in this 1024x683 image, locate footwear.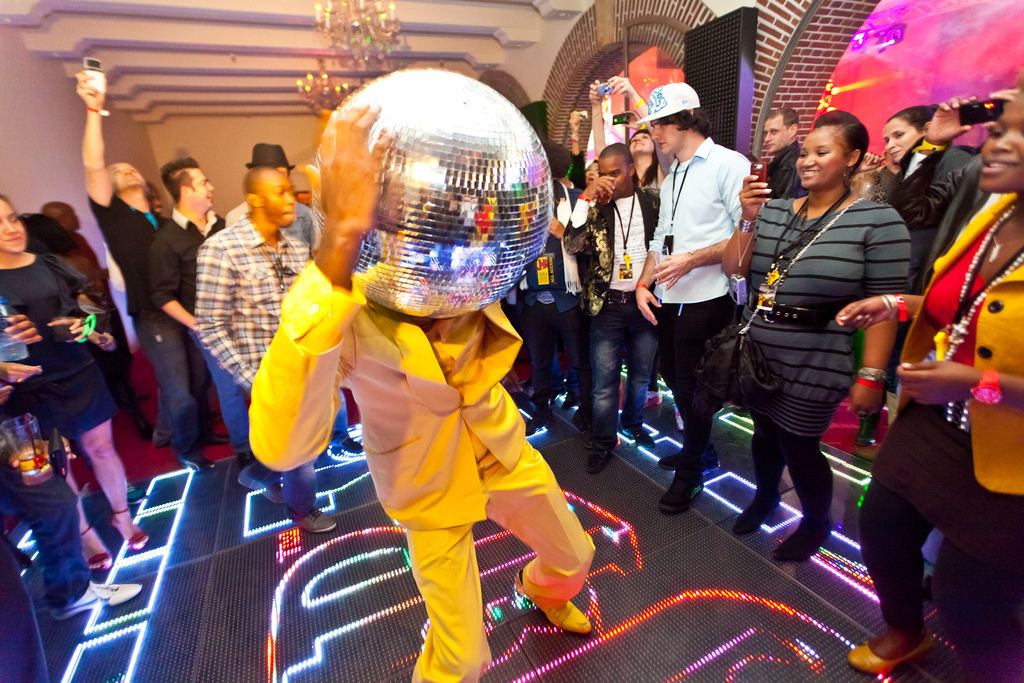
Bounding box: [left=125, top=477, right=146, bottom=507].
